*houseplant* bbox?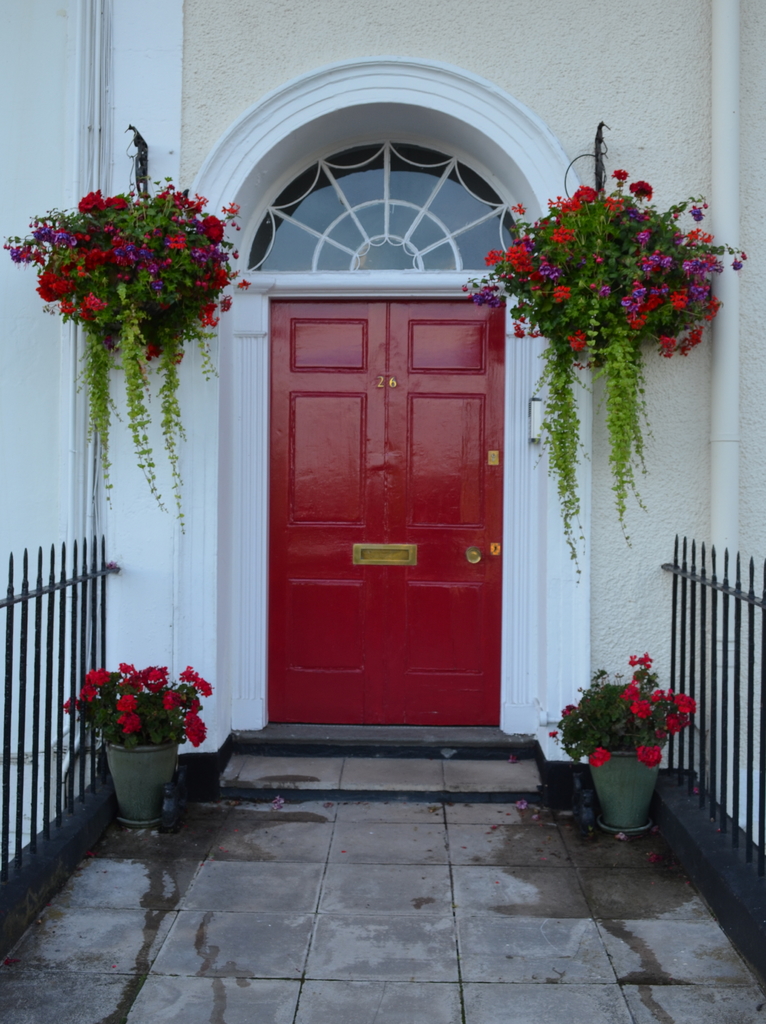
region(545, 650, 697, 836)
